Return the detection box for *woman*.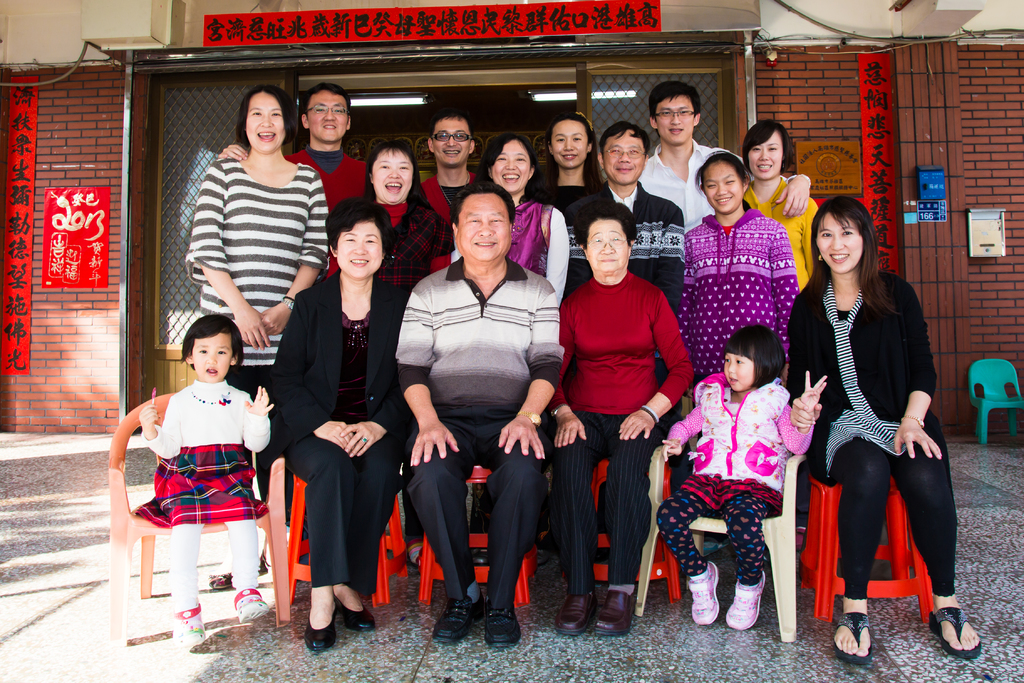
741, 120, 822, 291.
